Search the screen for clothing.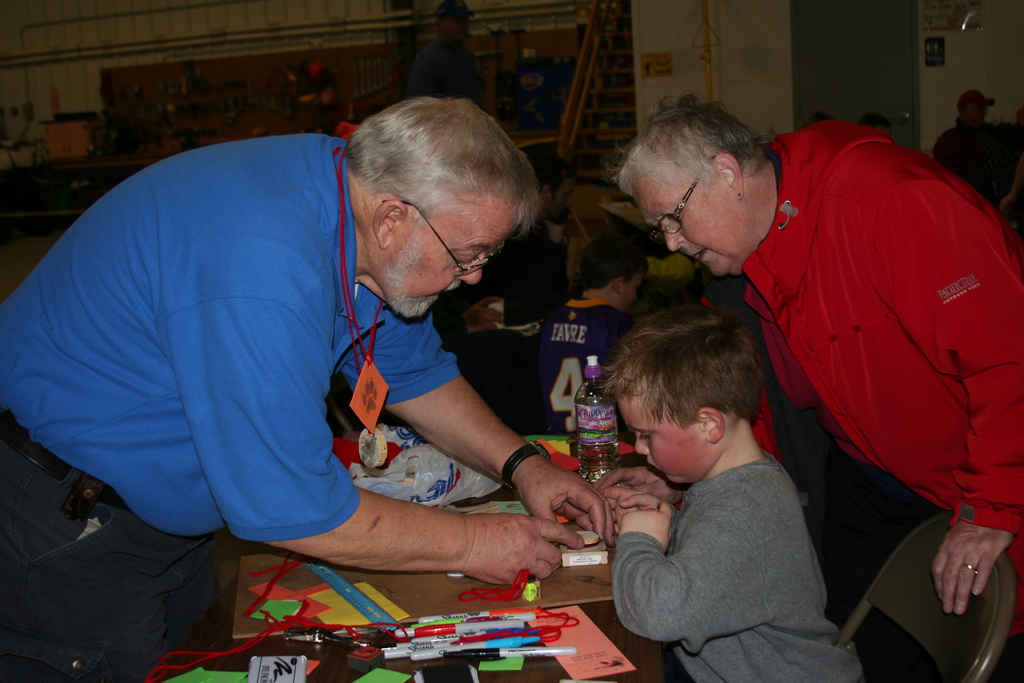
Found at <region>0, 138, 478, 682</region>.
